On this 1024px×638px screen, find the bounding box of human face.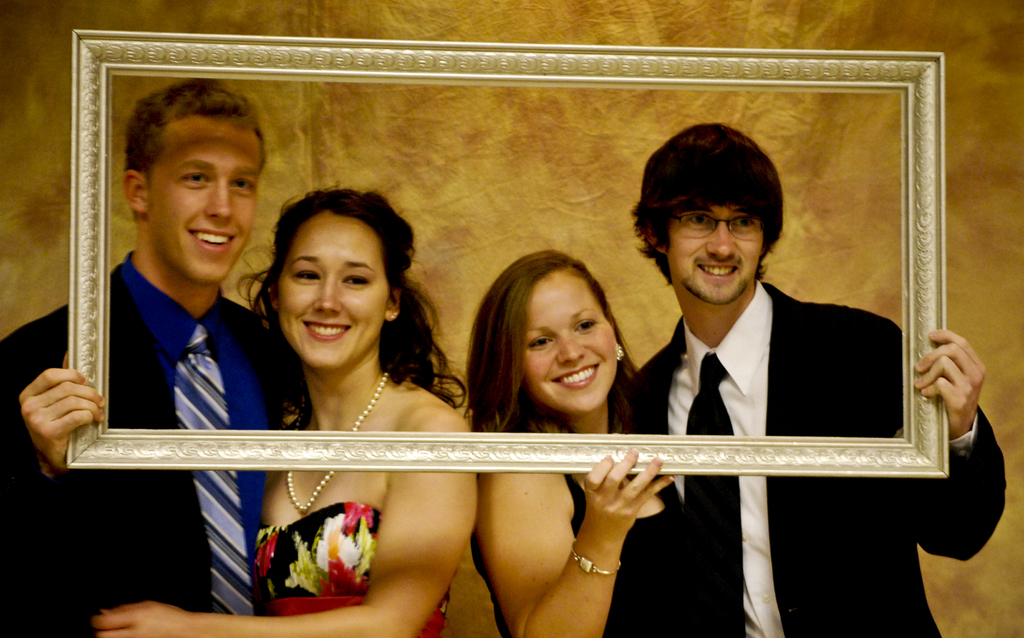
Bounding box: [666, 202, 762, 304].
